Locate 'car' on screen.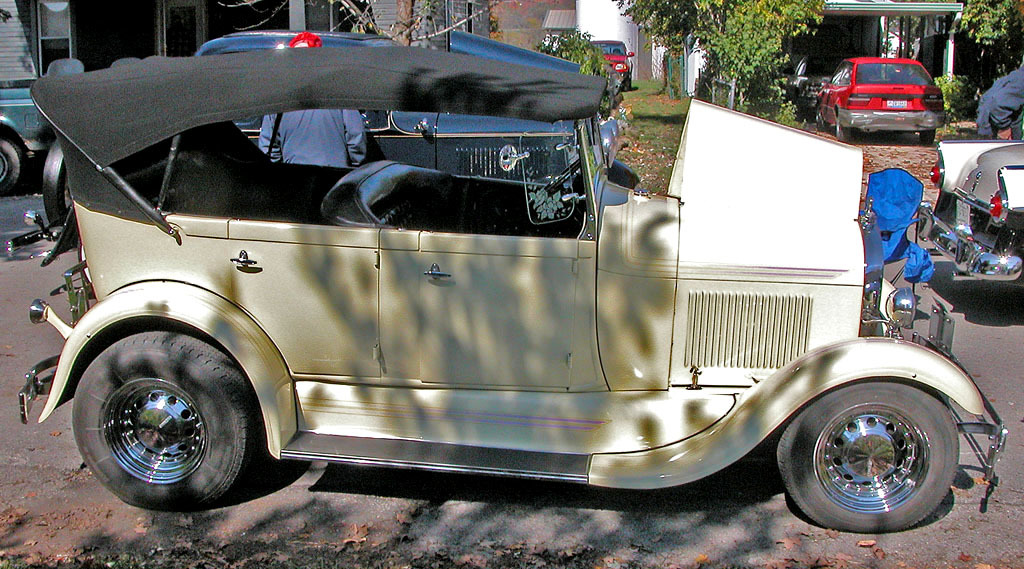
On screen at (579, 36, 636, 87).
